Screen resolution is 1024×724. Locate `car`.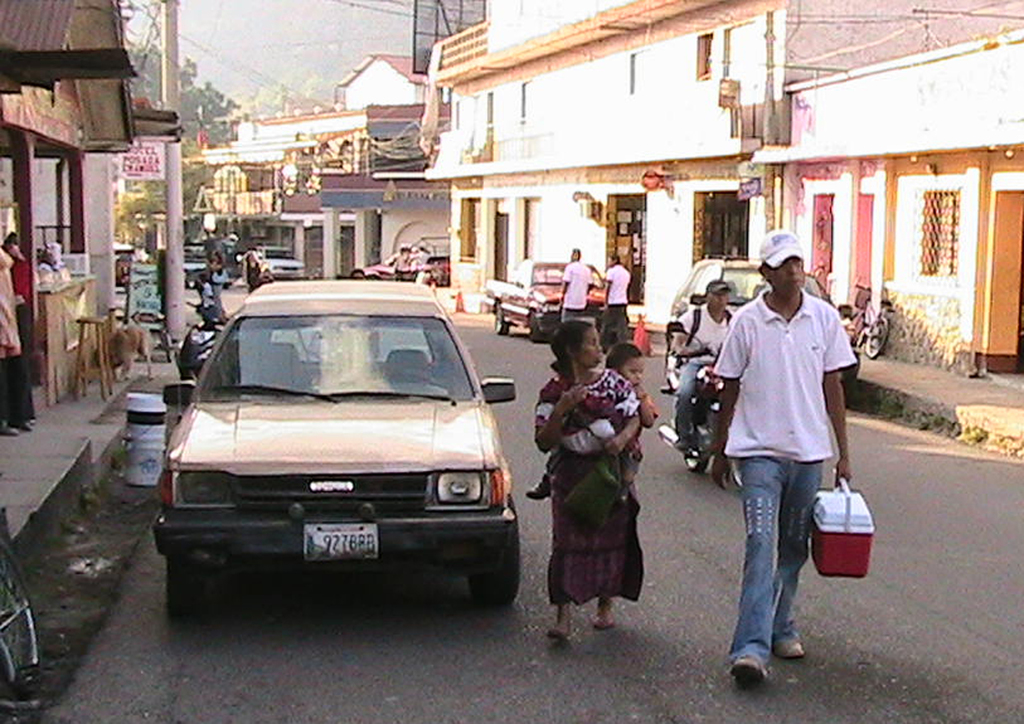
[359, 249, 449, 280].
